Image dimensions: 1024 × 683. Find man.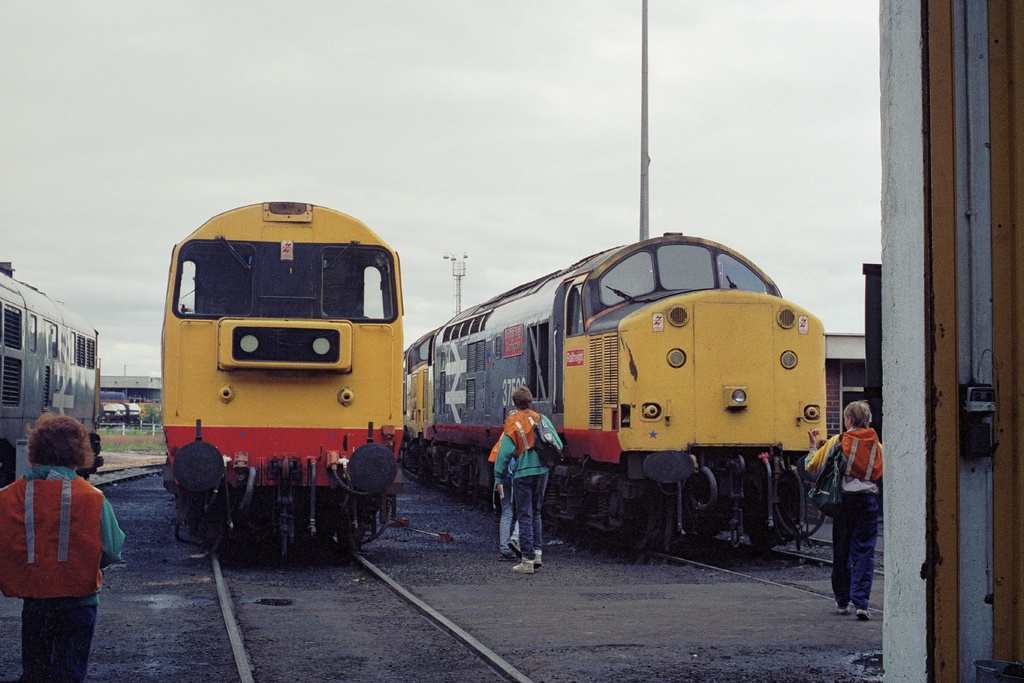
<bbox>820, 398, 905, 616</bbox>.
